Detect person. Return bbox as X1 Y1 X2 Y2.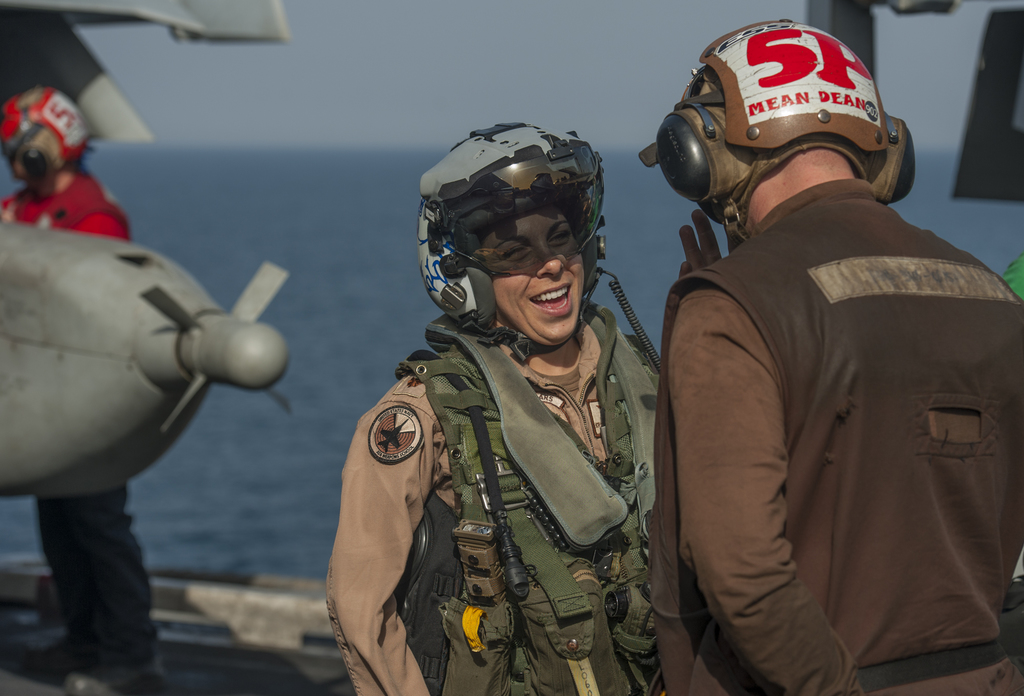
637 20 1023 695.
